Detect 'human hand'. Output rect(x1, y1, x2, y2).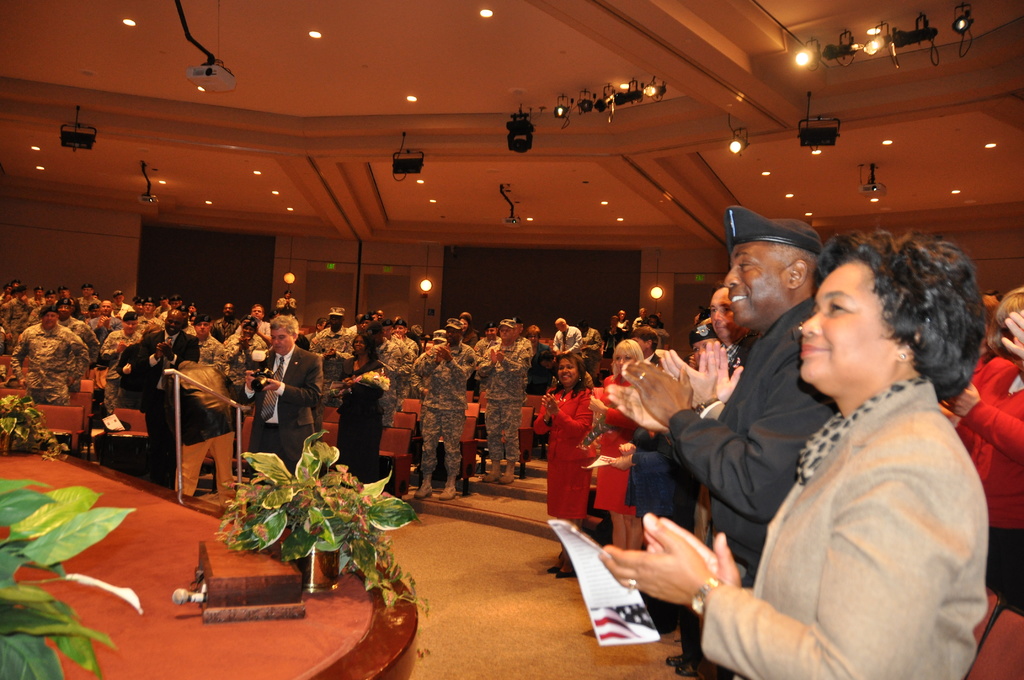
rect(942, 401, 959, 428).
